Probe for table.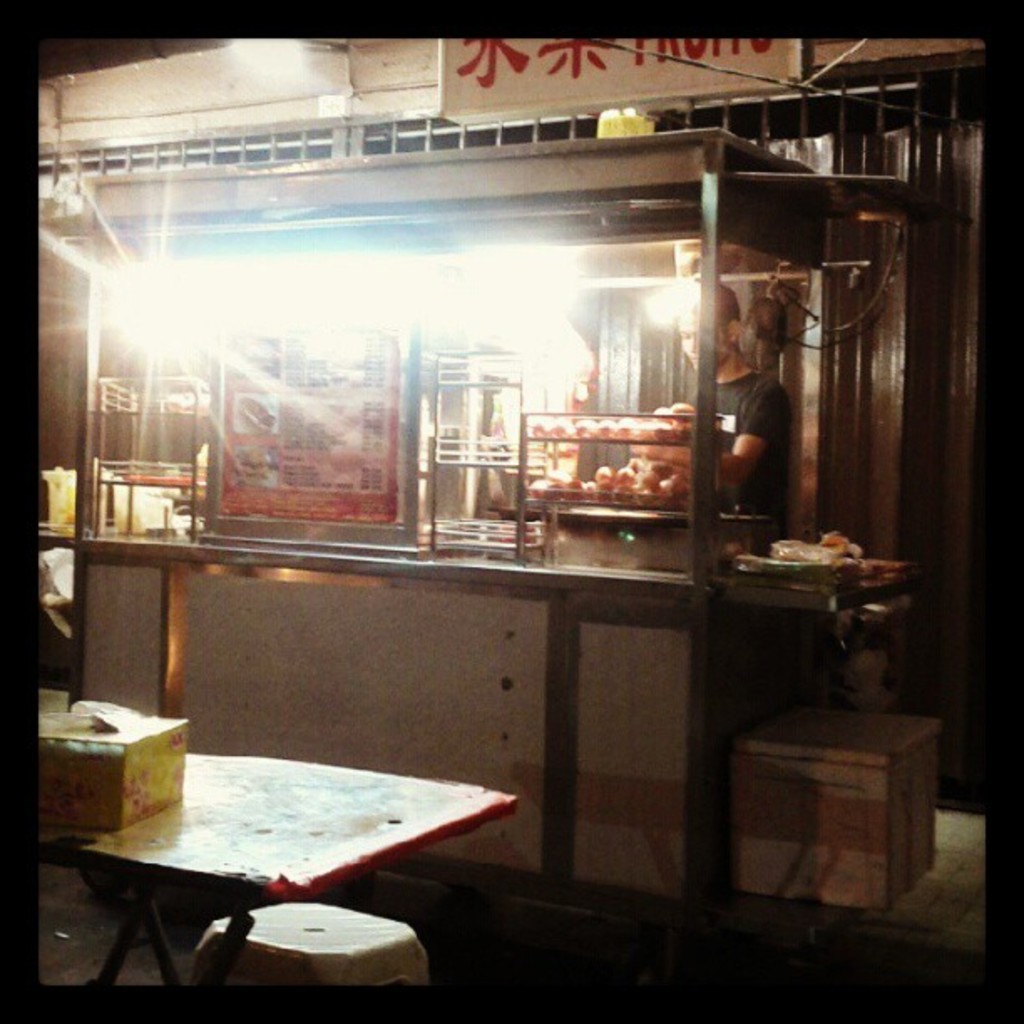
Probe result: (x1=33, y1=713, x2=527, y2=996).
